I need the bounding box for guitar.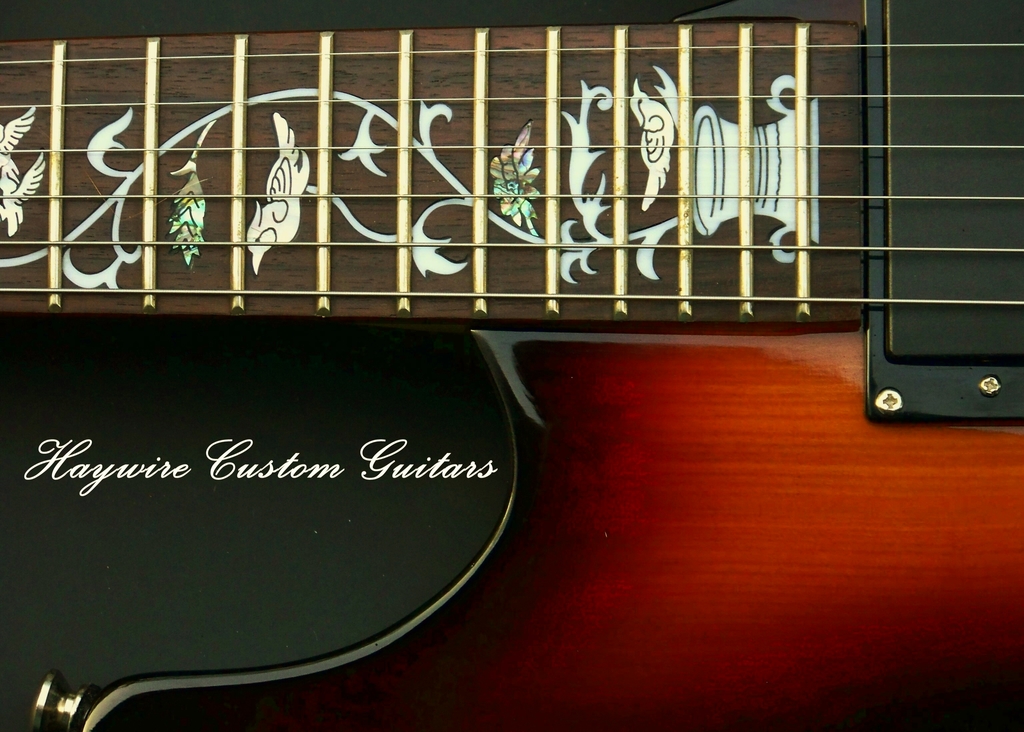
Here it is: box(0, 2, 1023, 731).
